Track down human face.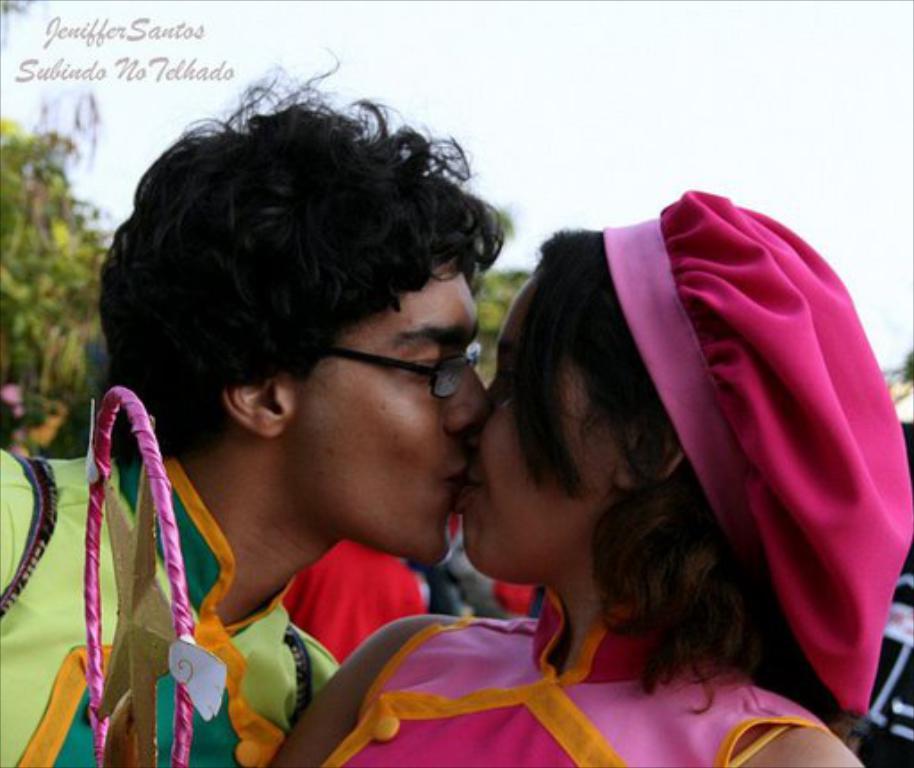
Tracked to crop(461, 275, 621, 584).
